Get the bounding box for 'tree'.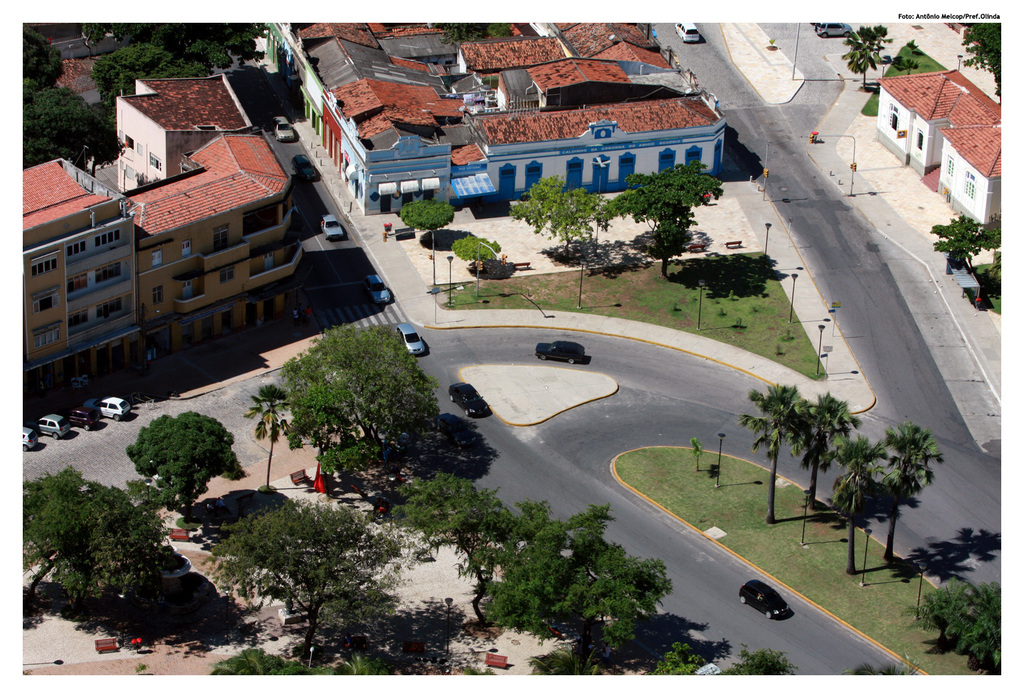
select_region(495, 507, 599, 642).
